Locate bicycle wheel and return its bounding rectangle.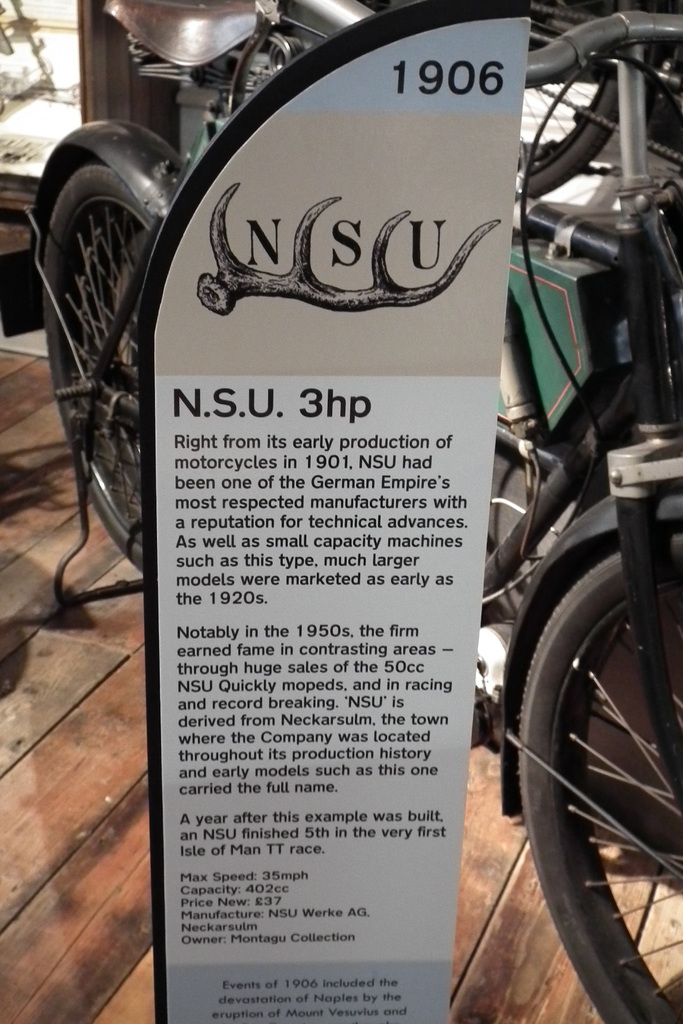
Rect(509, 545, 682, 1023).
